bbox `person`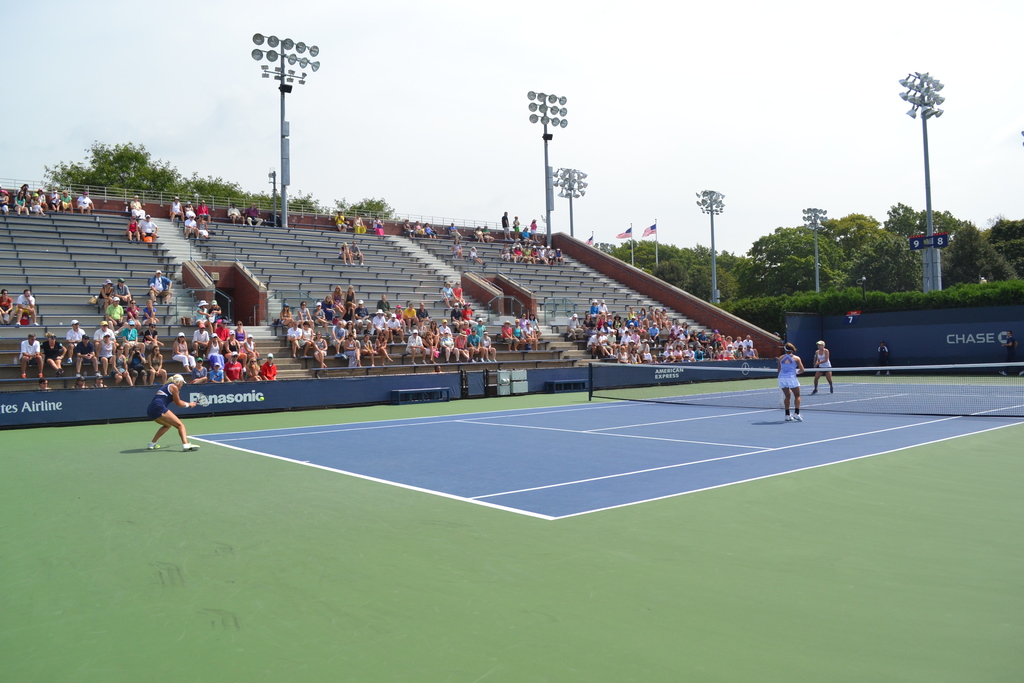
box(186, 200, 195, 217)
